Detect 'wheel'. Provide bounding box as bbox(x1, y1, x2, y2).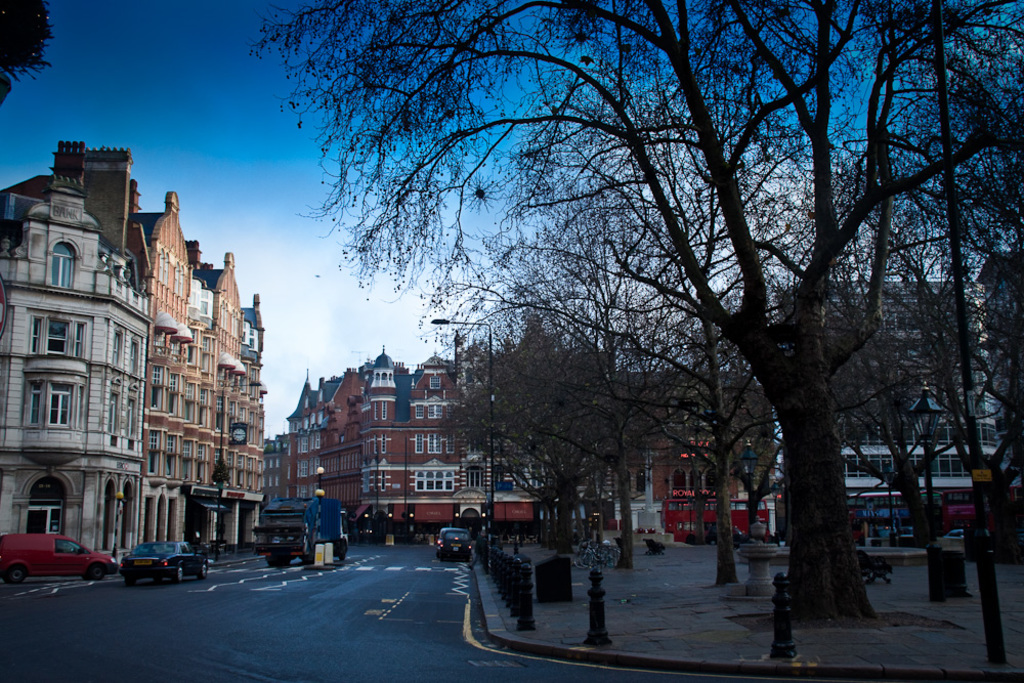
bbox(600, 545, 621, 568).
